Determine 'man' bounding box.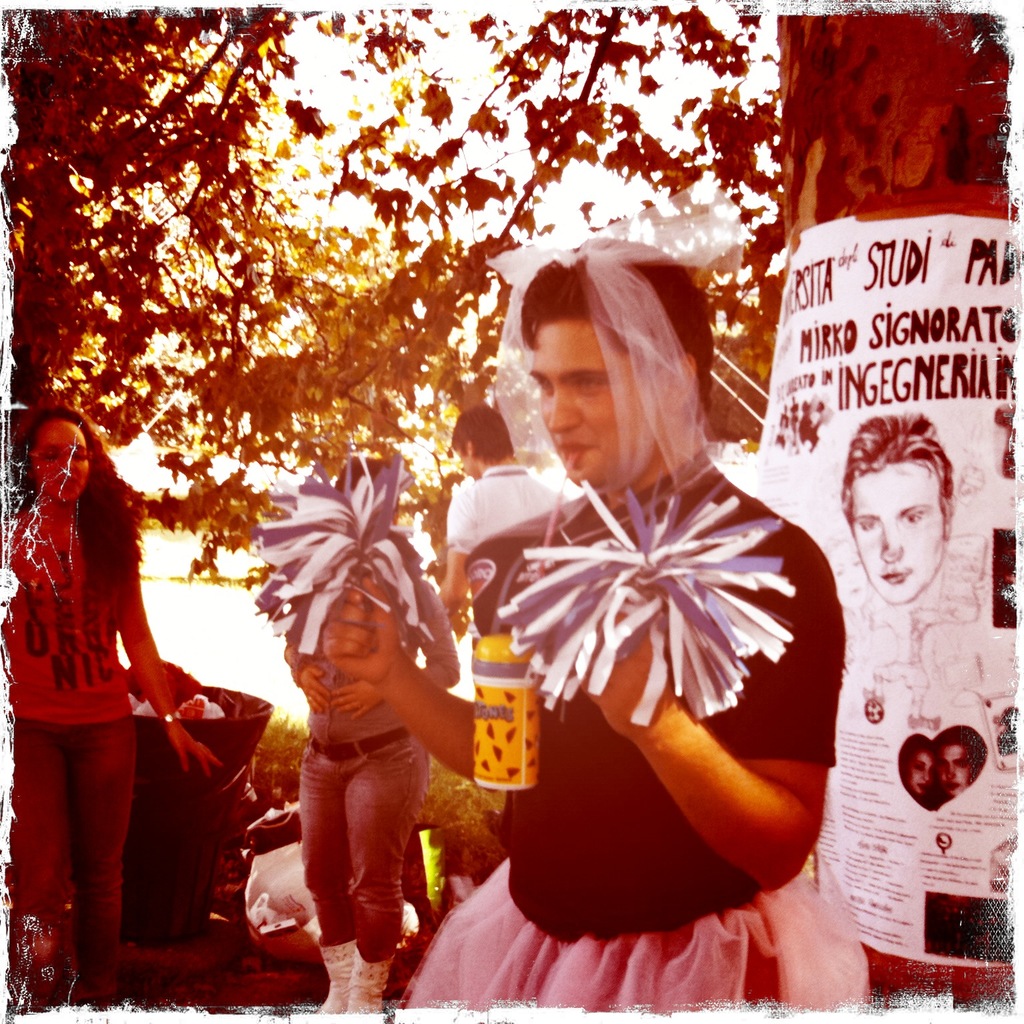
Determined: l=408, t=245, r=861, b=987.
